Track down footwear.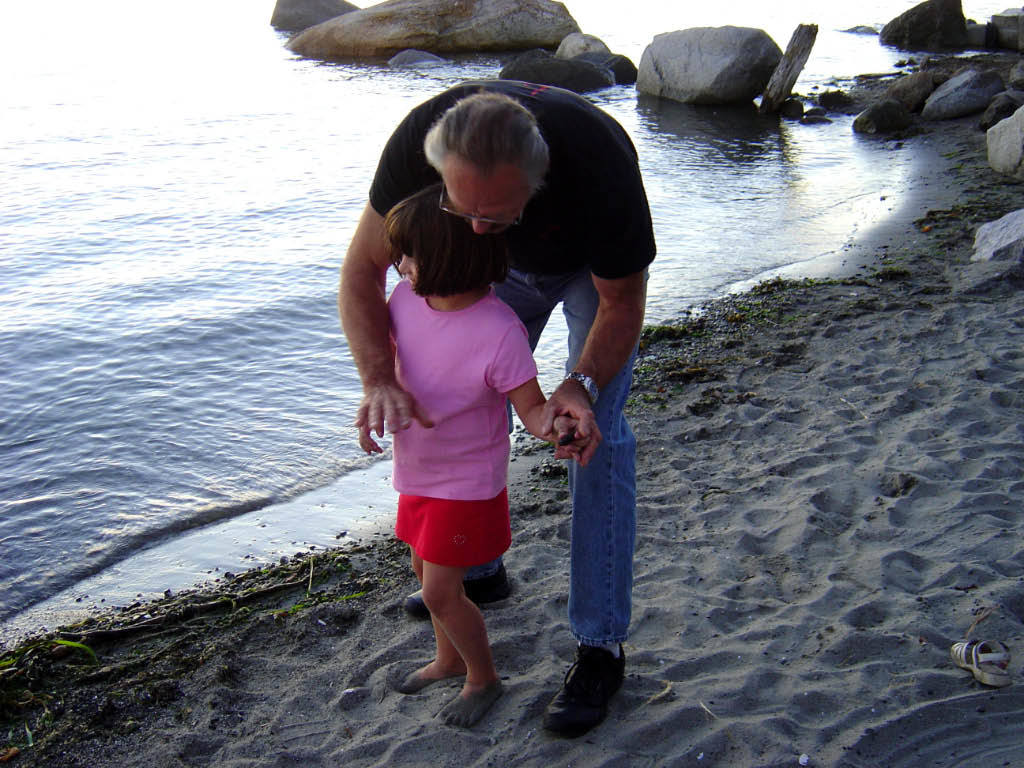
Tracked to (406,556,521,615).
